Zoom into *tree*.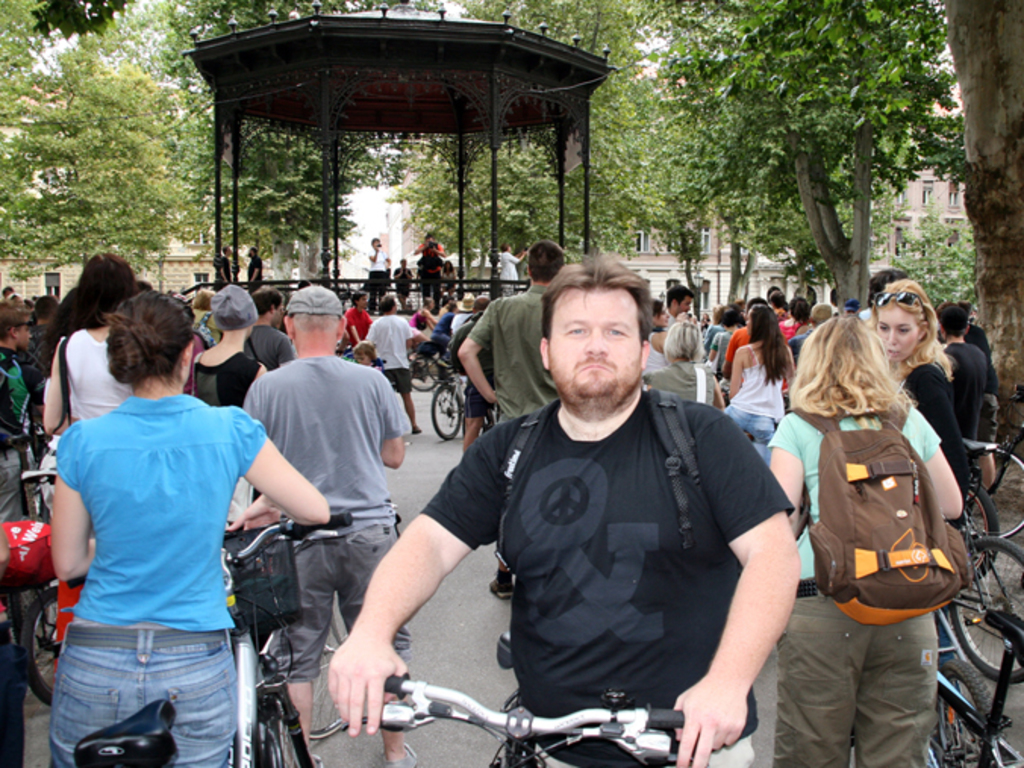
Zoom target: 570:23:974:289.
